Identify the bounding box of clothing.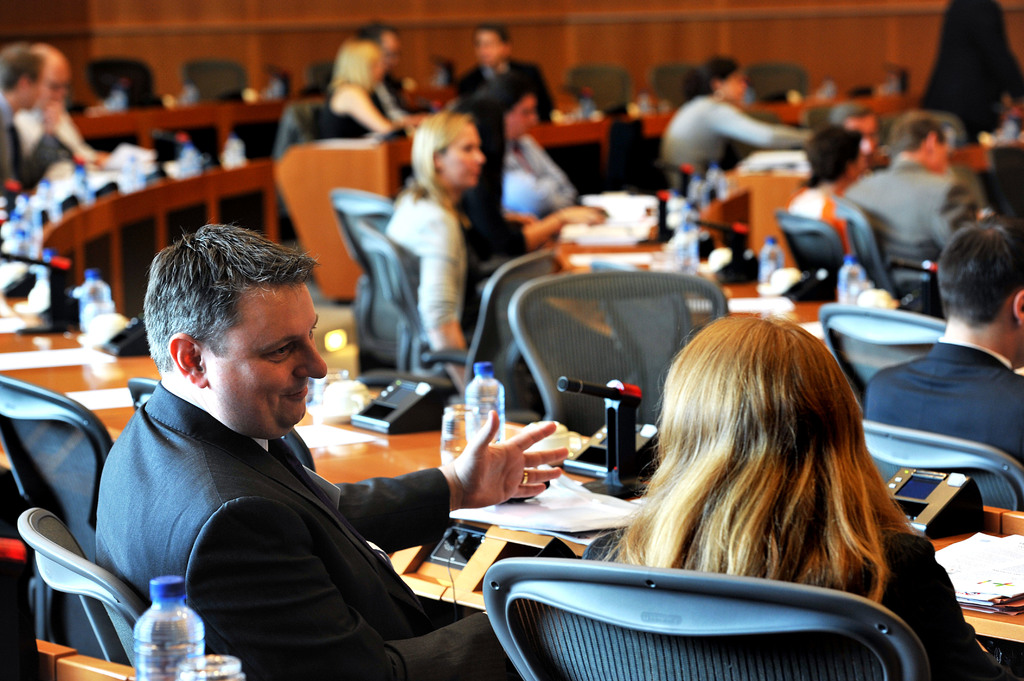
crop(848, 161, 984, 270).
